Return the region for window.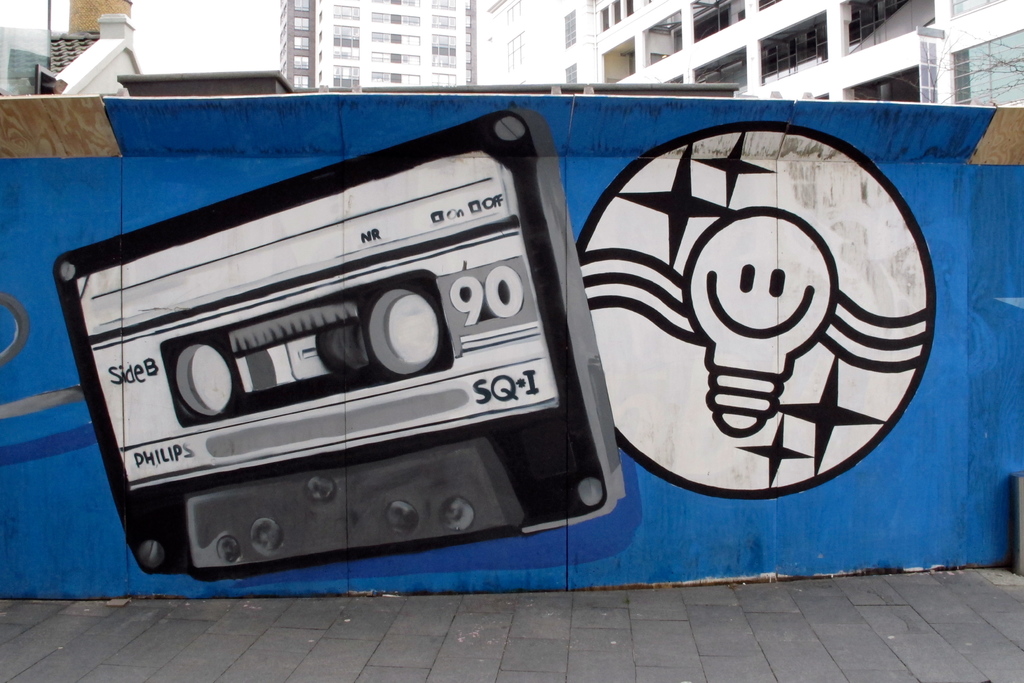
{"x1": 293, "y1": 57, "x2": 308, "y2": 70}.
